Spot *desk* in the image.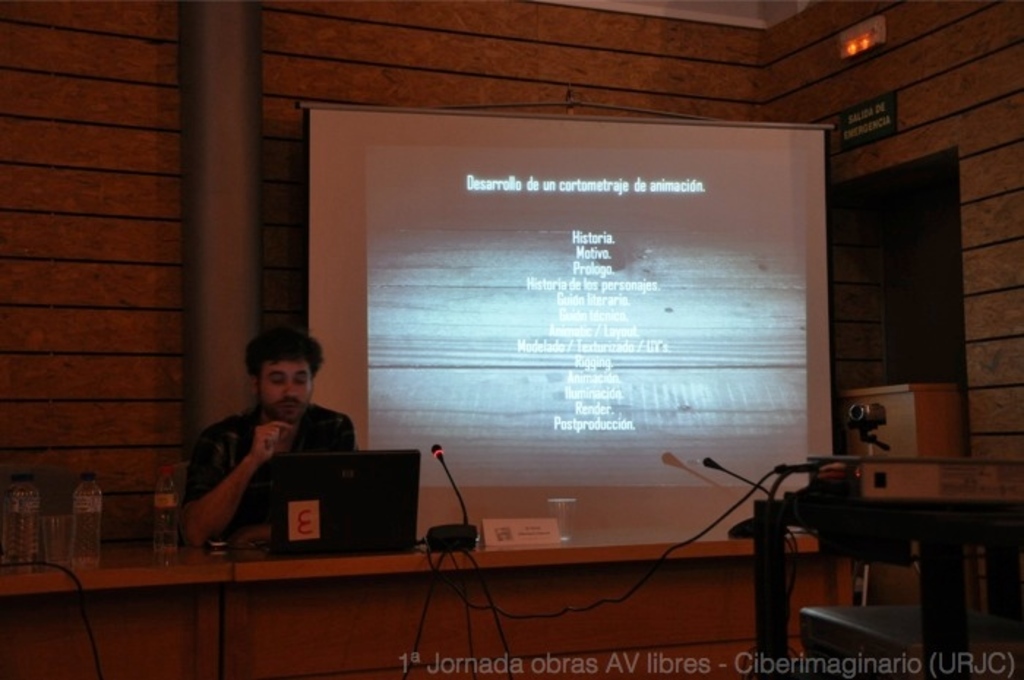
*desk* found at <box>0,538,853,679</box>.
